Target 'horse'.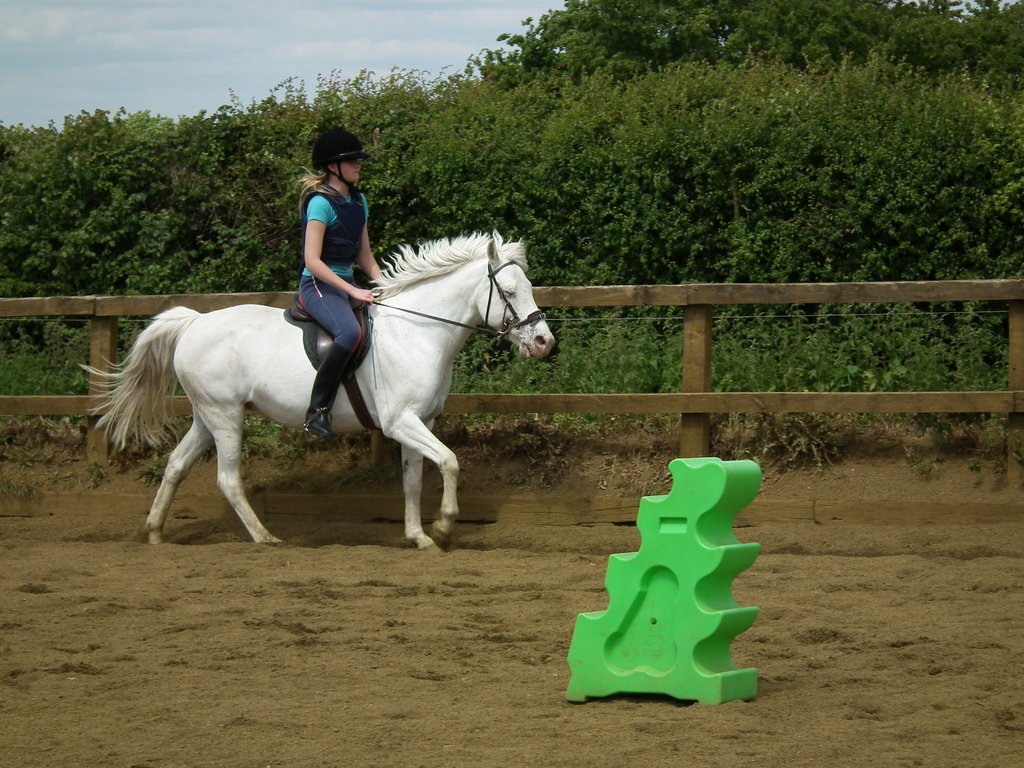
Target region: (78, 221, 560, 554).
